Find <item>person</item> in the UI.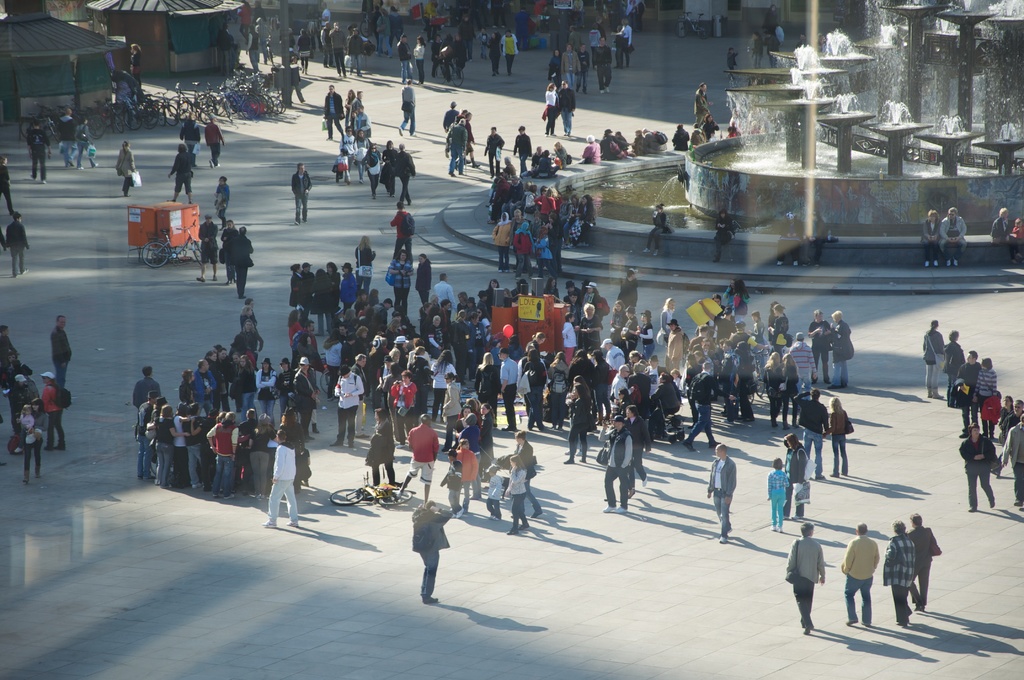
UI element at (x1=780, y1=352, x2=798, y2=426).
